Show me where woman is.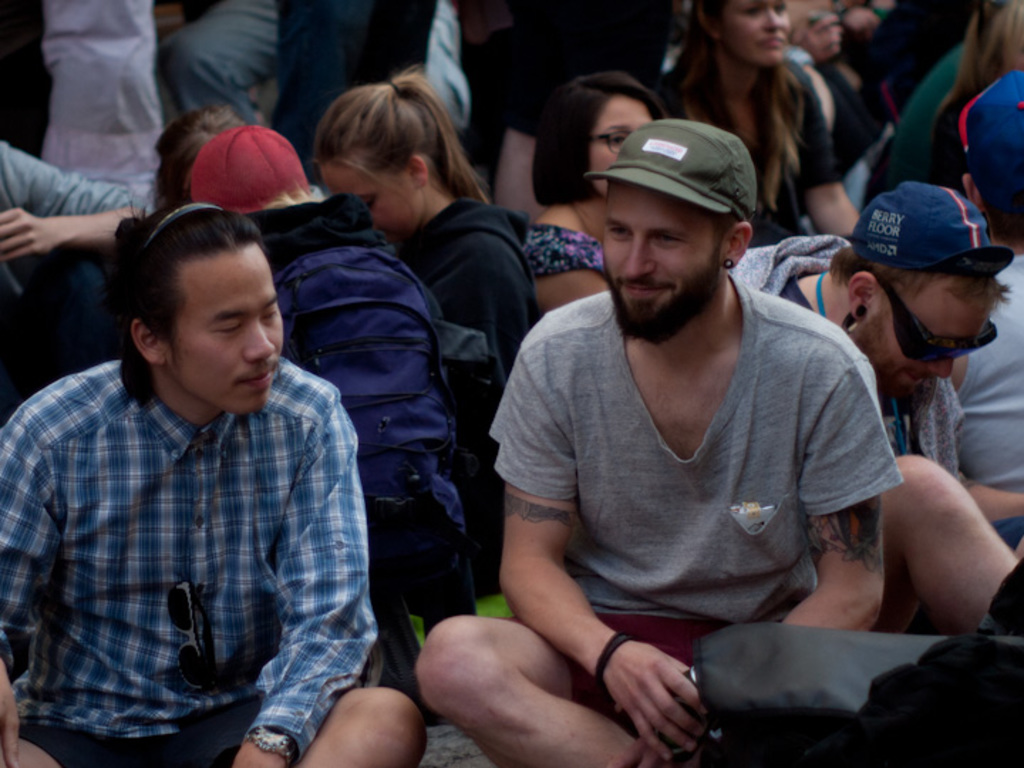
woman is at detection(654, 0, 862, 247).
